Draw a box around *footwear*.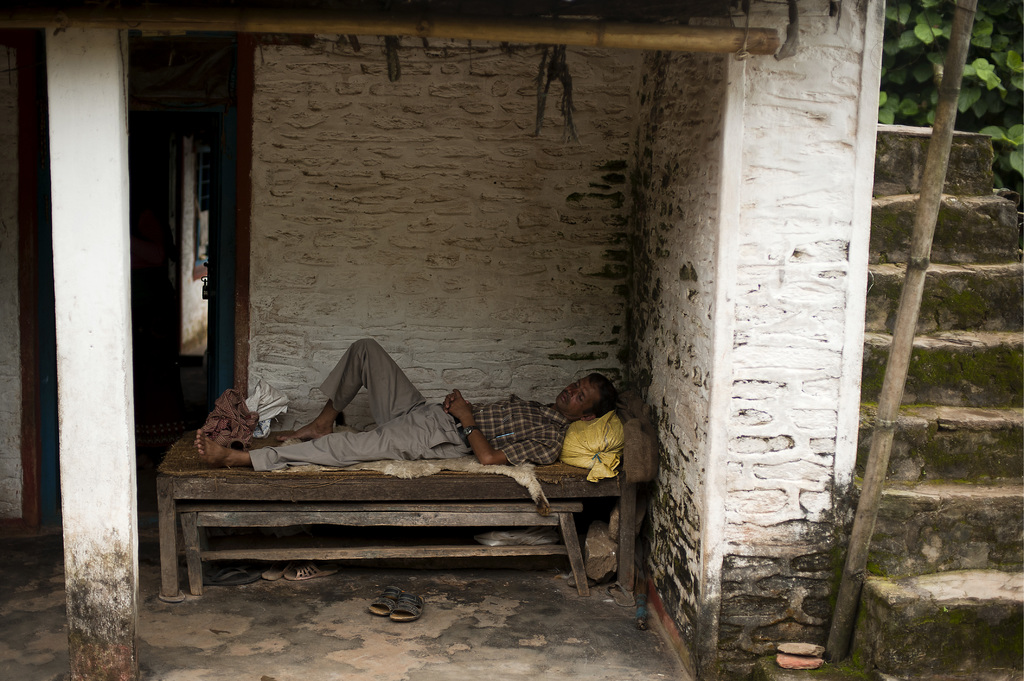
[left=280, top=562, right=337, bottom=581].
